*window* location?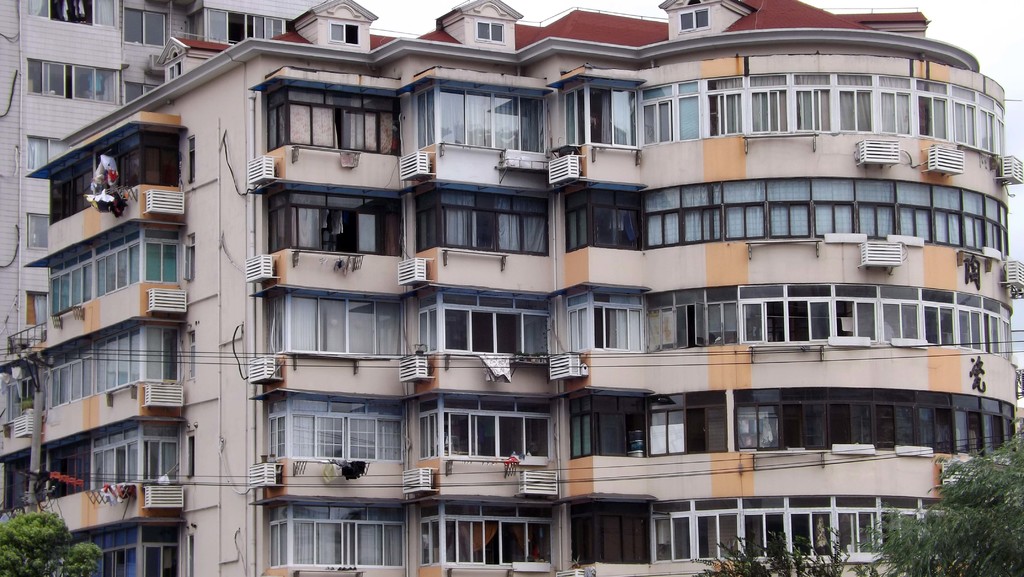
914:283:1023:363
